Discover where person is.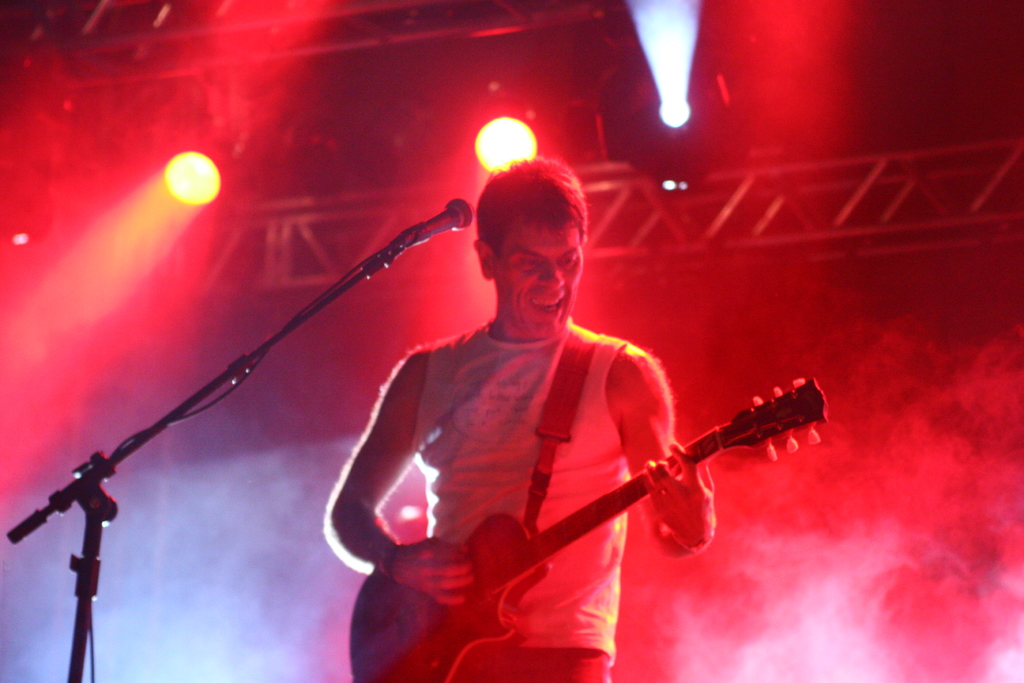
Discovered at 403:165:746:682.
